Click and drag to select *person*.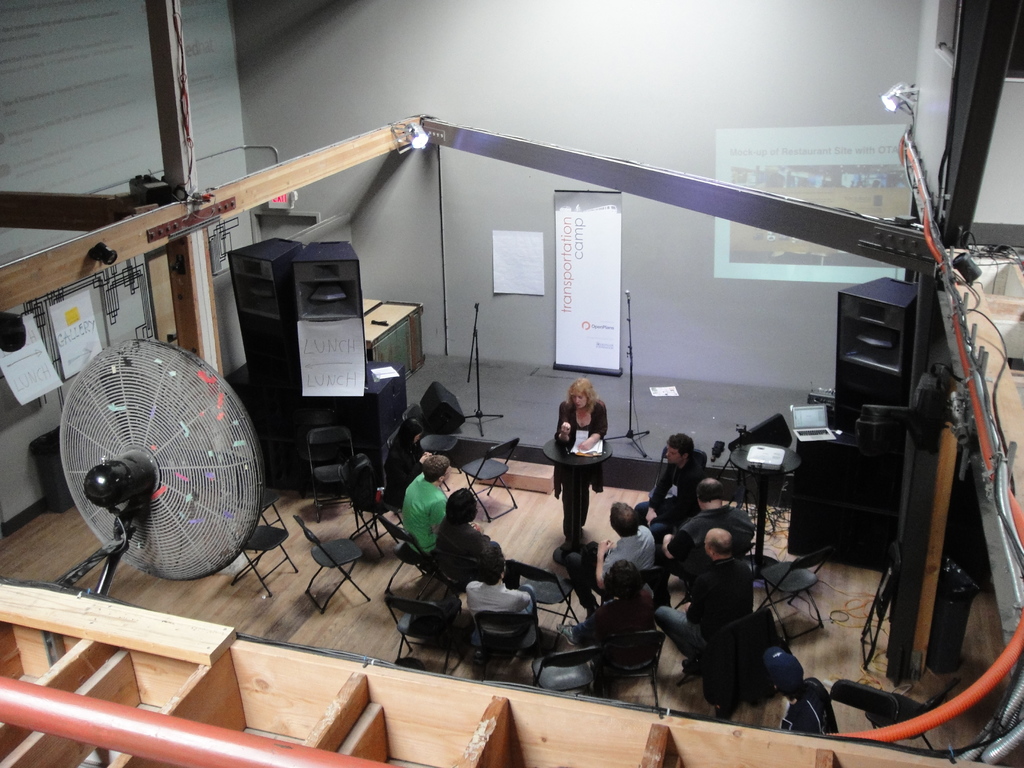
Selection: (591, 498, 668, 593).
